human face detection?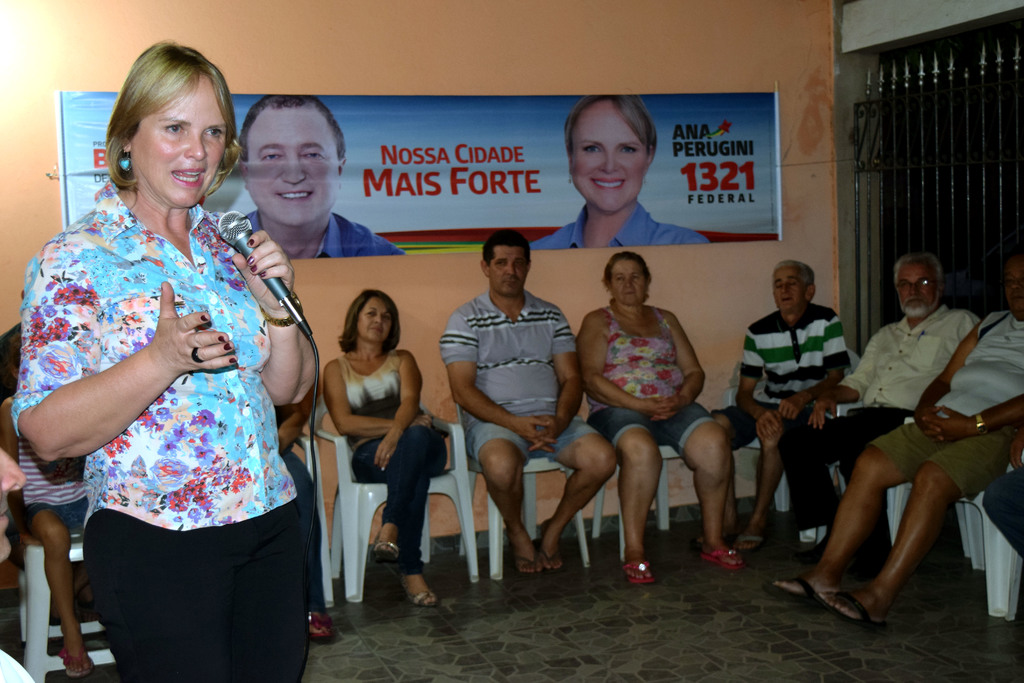
355/293/392/346
